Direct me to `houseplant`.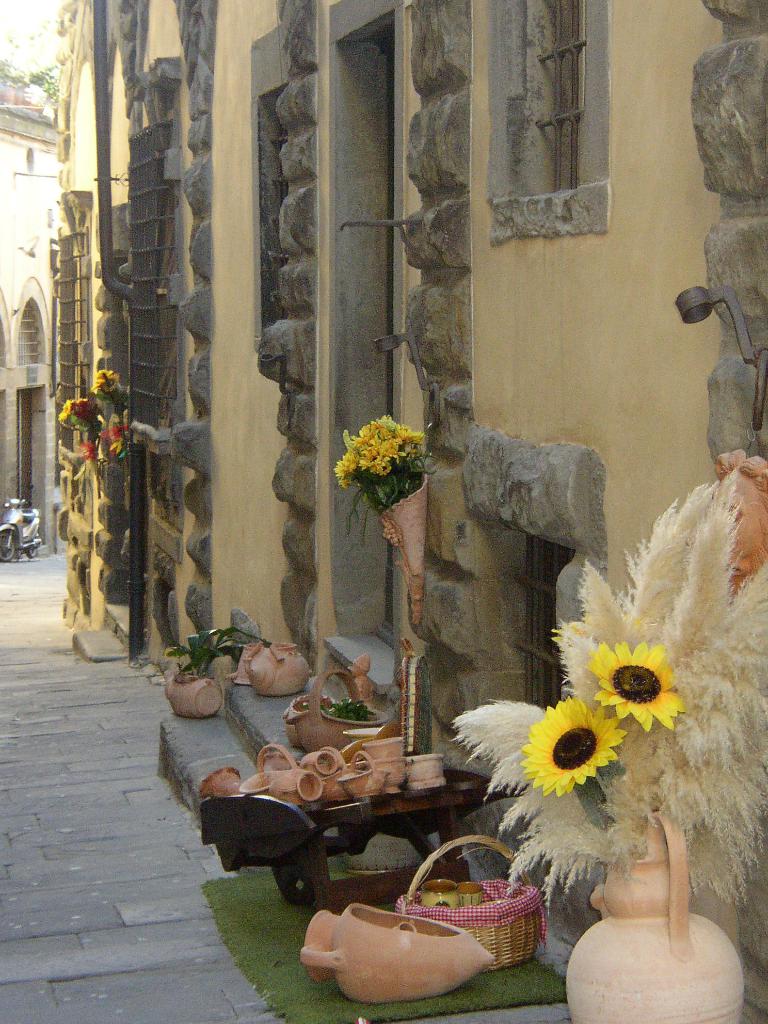
Direction: <box>329,406,455,643</box>.
